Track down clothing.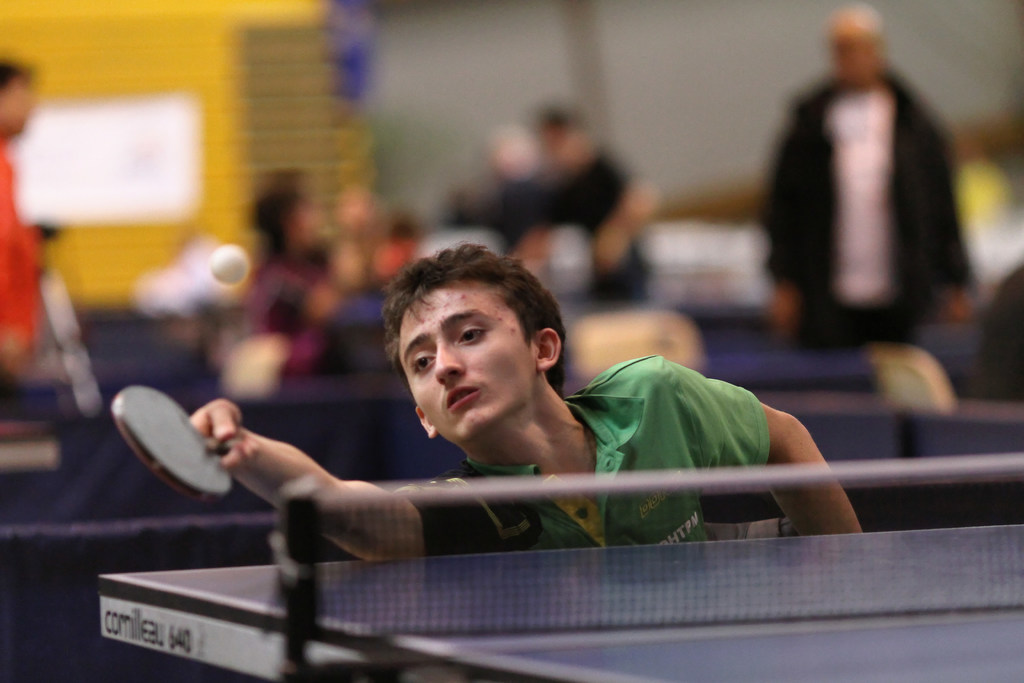
Tracked to left=752, top=64, right=980, bottom=393.
